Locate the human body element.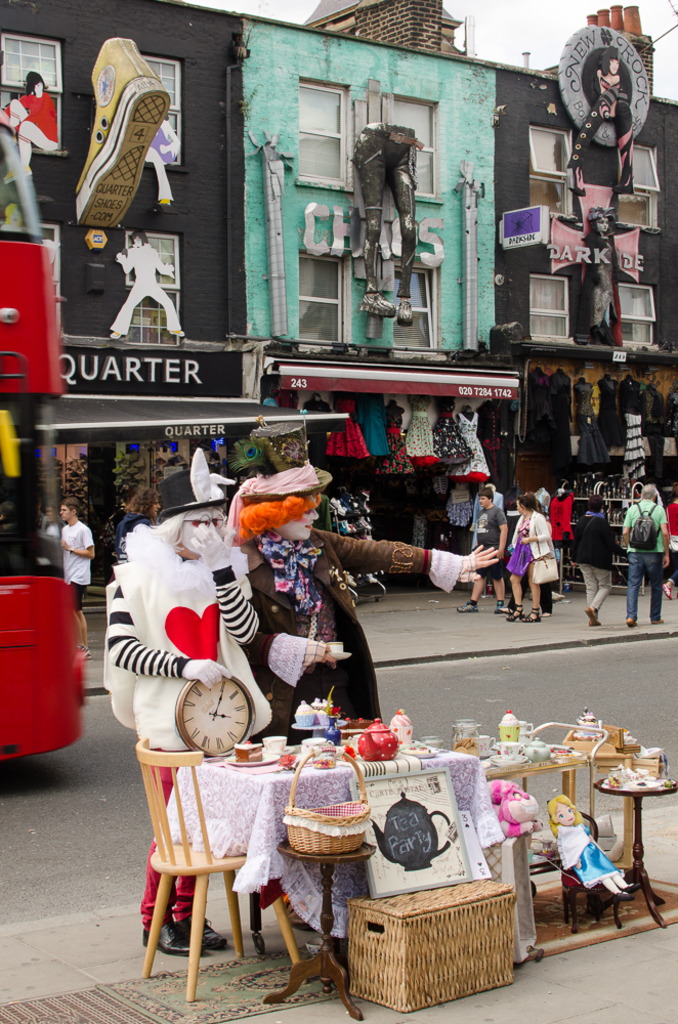
Element bbox: x1=58 y1=494 x2=97 y2=658.
